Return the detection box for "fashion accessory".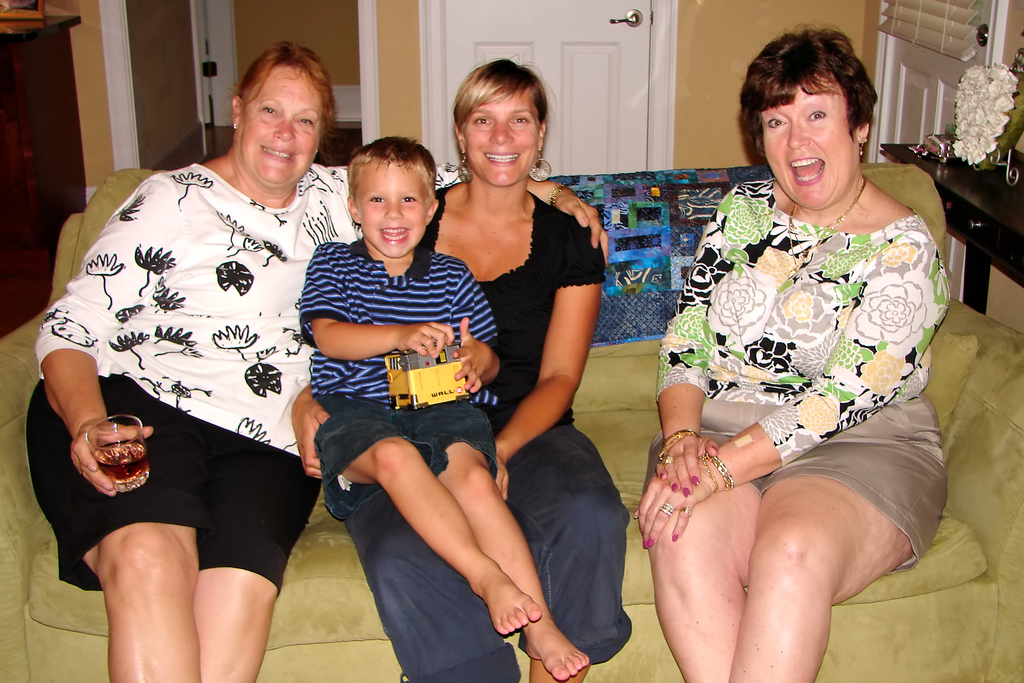
{"left": 683, "top": 487, "right": 688, "bottom": 496}.
